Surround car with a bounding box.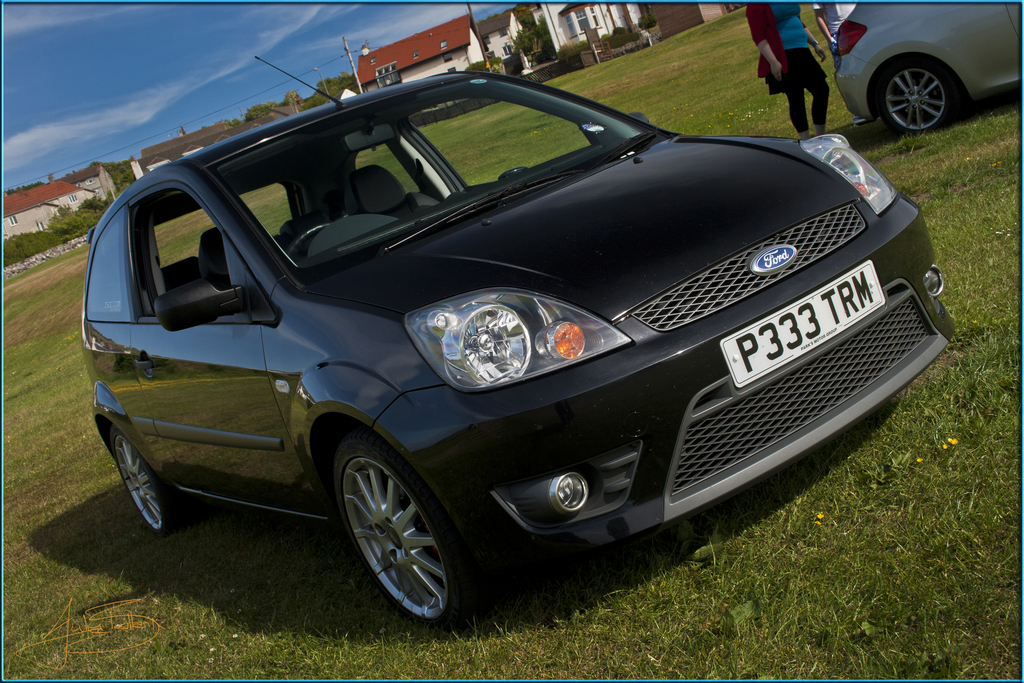
pyautogui.locateOnScreen(824, 4, 1023, 144).
